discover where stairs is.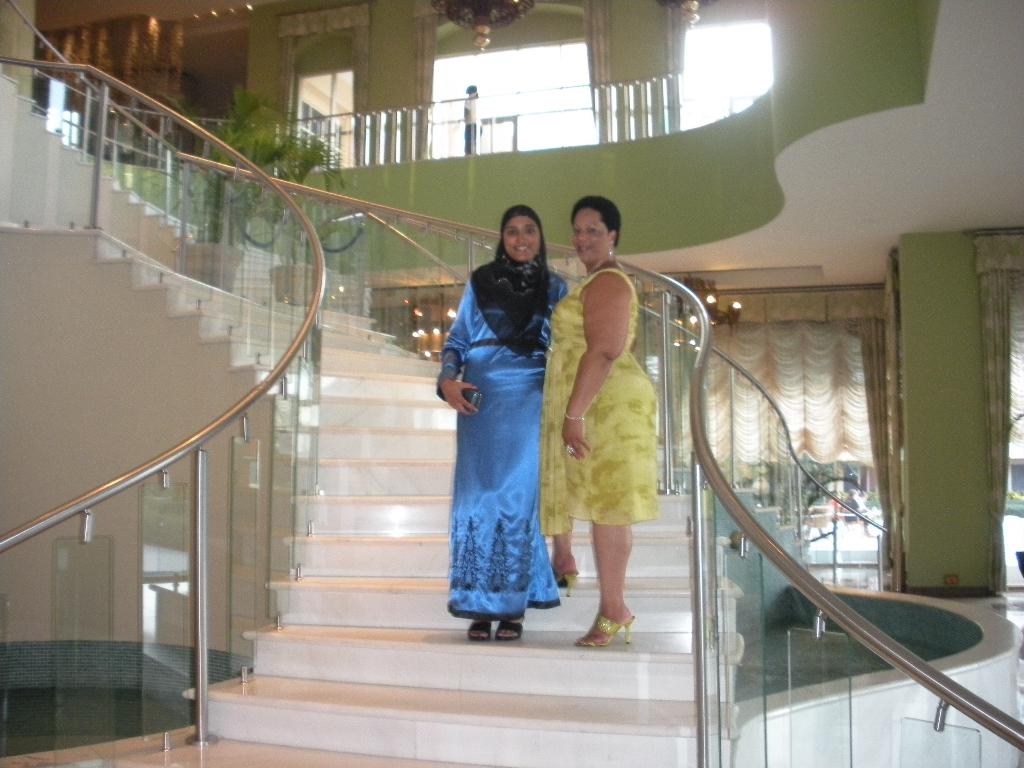
Discovered at pyautogui.locateOnScreen(9, 72, 744, 767).
